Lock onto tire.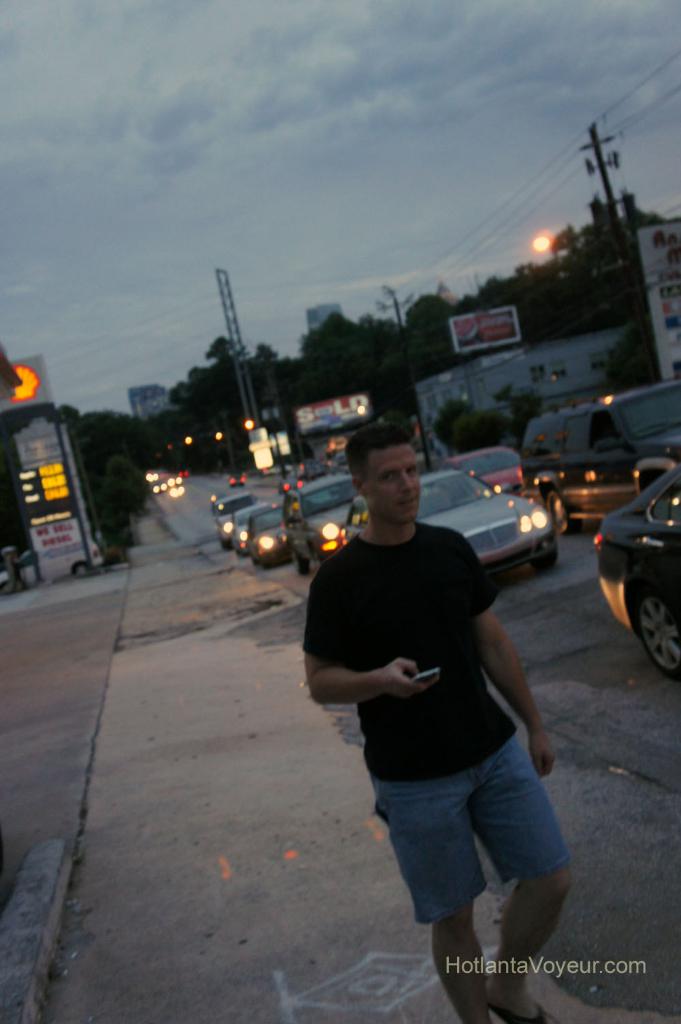
Locked: l=628, t=566, r=680, b=684.
